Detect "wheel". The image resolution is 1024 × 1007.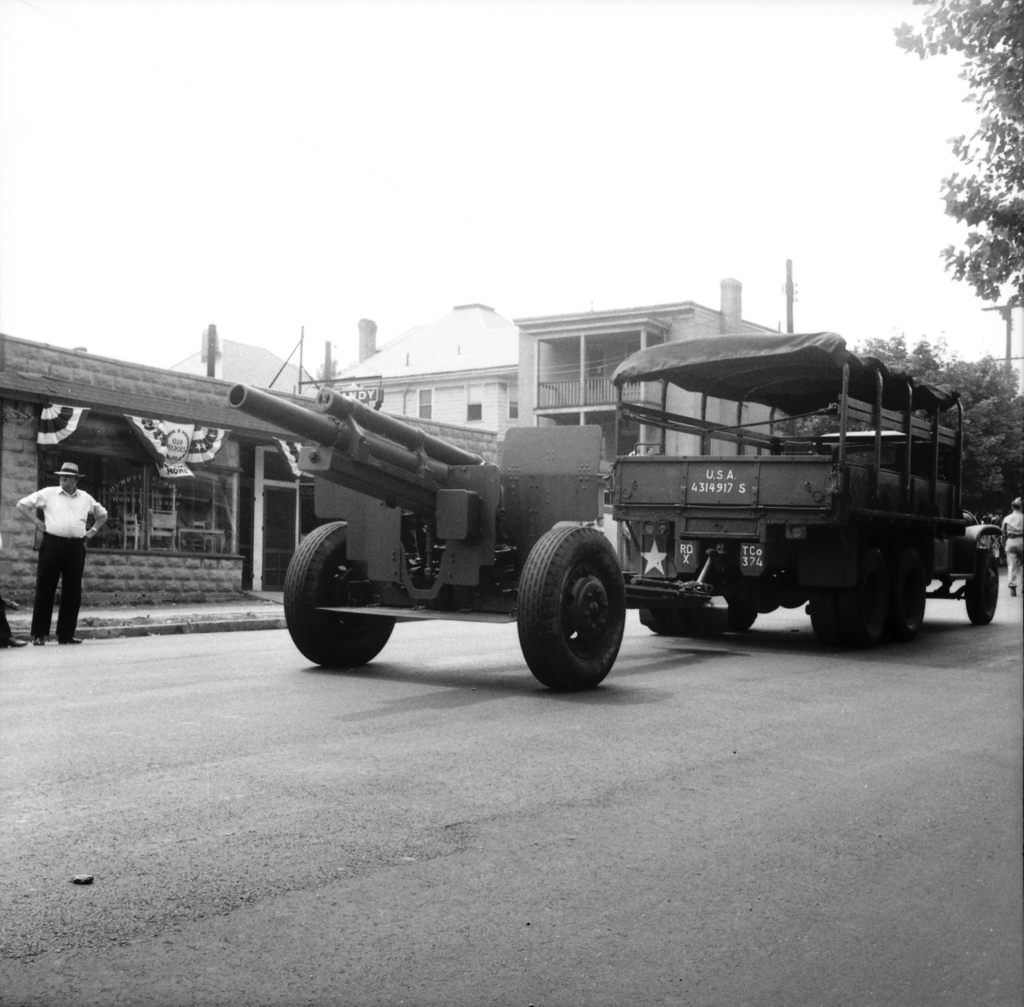
rect(504, 517, 627, 690).
